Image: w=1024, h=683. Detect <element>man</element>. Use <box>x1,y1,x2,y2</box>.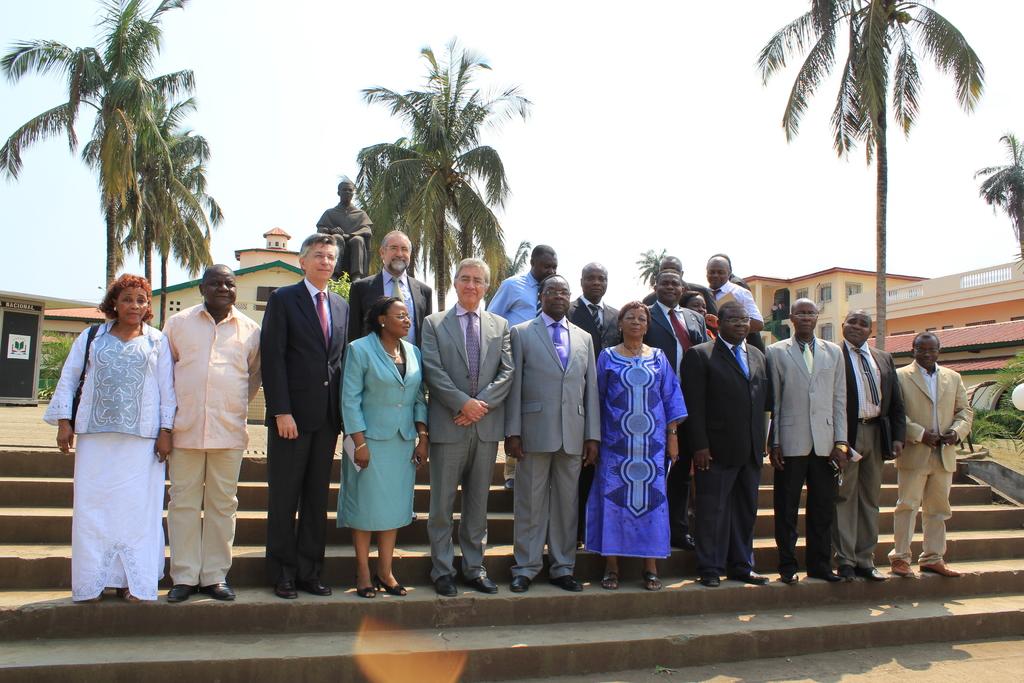
<box>764,295,844,588</box>.
